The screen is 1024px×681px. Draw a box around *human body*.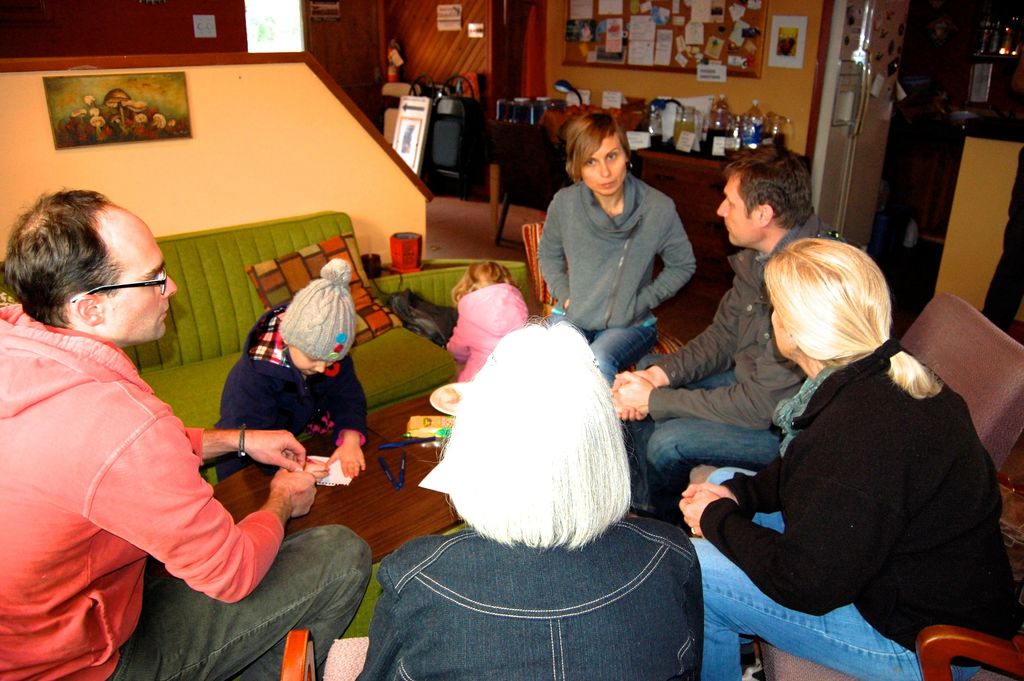
13/208/278/680.
